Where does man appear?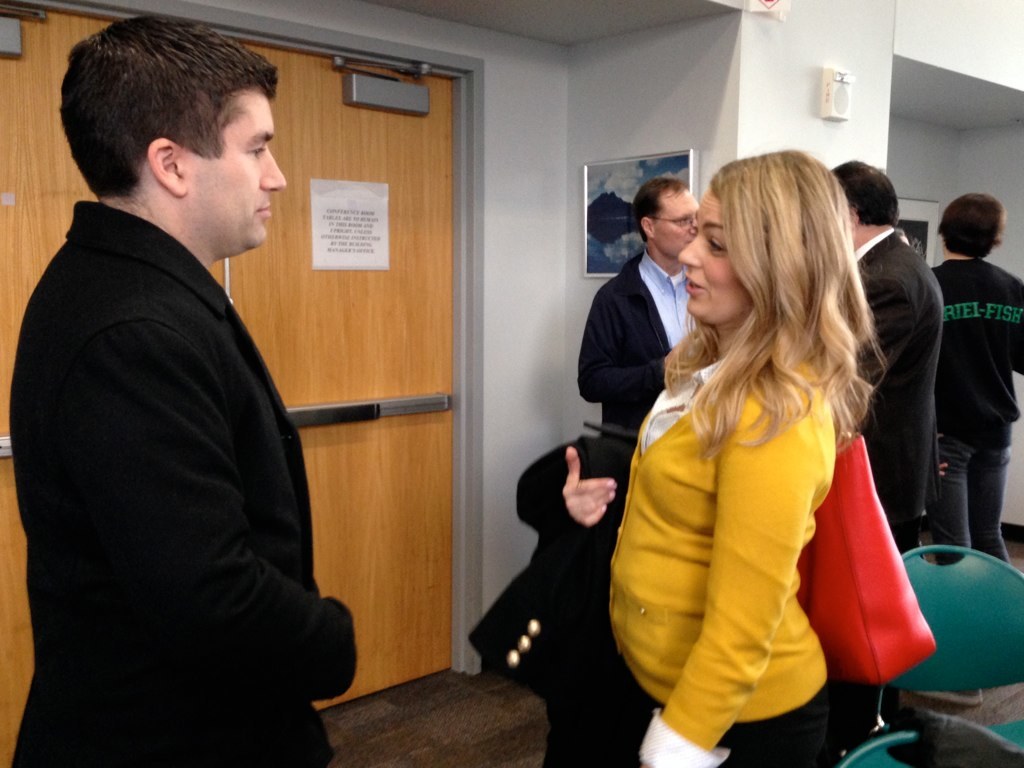
Appears at (924,190,1023,587).
